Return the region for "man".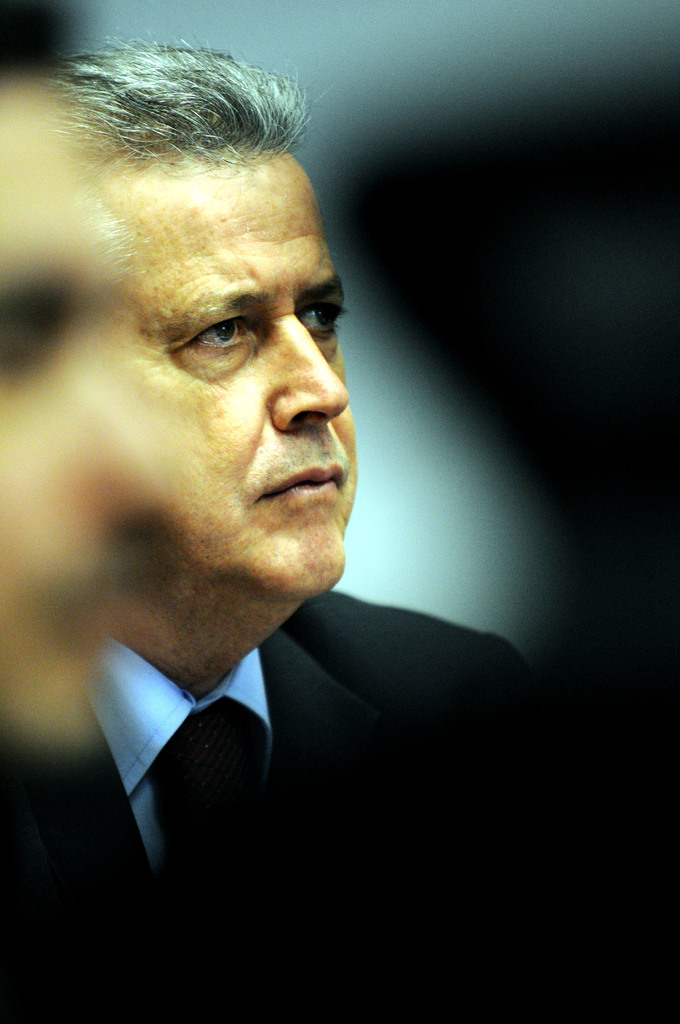
(left=0, top=1, right=190, bottom=758).
